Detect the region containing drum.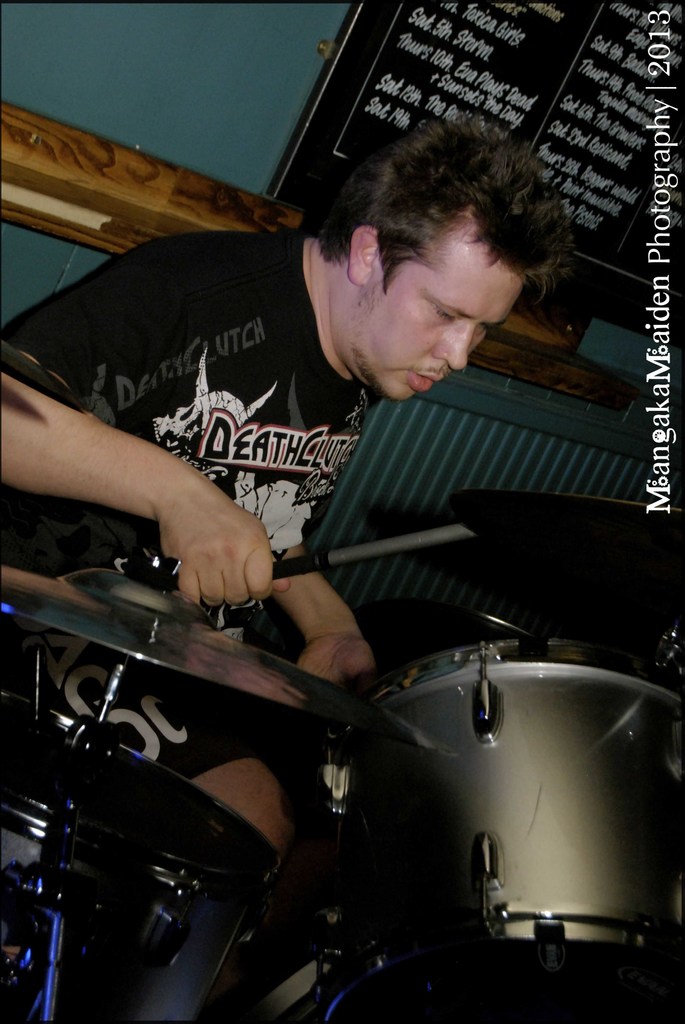
(x1=360, y1=679, x2=684, y2=939).
